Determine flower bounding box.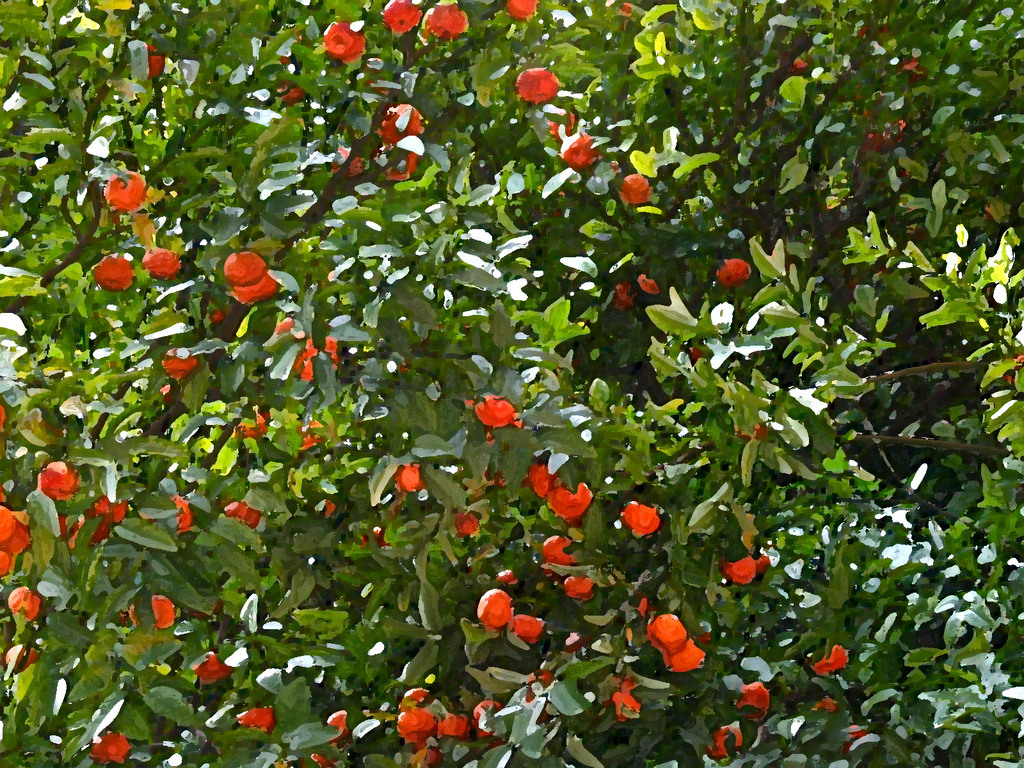
Determined: (left=234, top=278, right=280, bottom=307).
